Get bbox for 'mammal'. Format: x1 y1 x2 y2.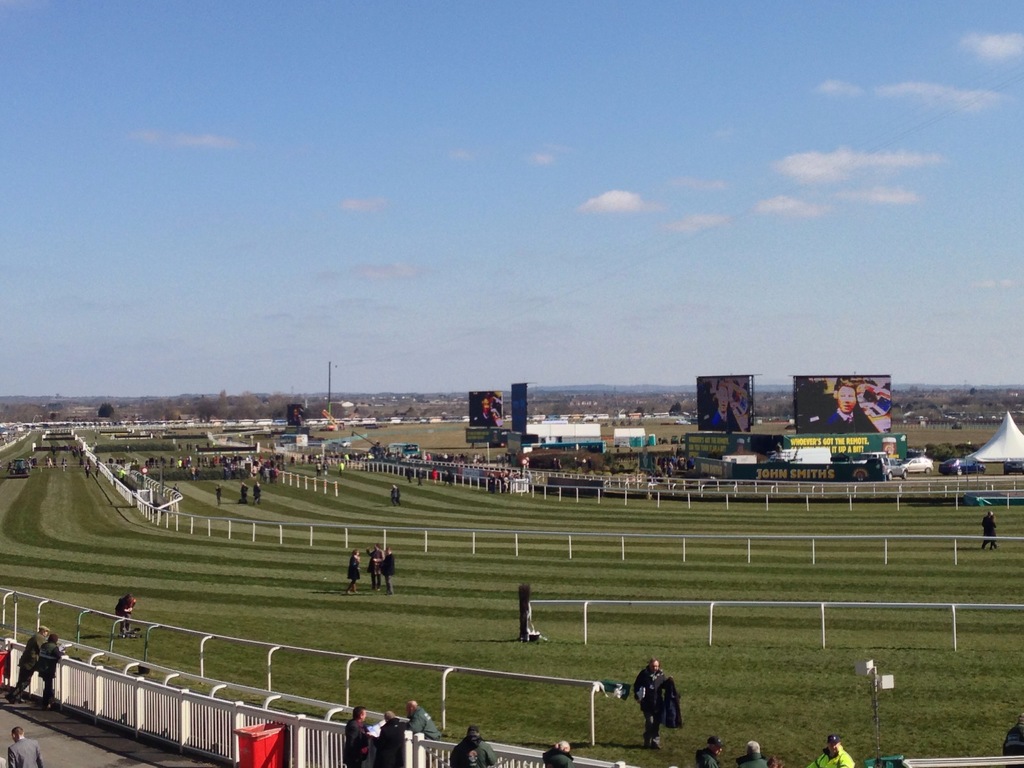
700 374 741 436.
